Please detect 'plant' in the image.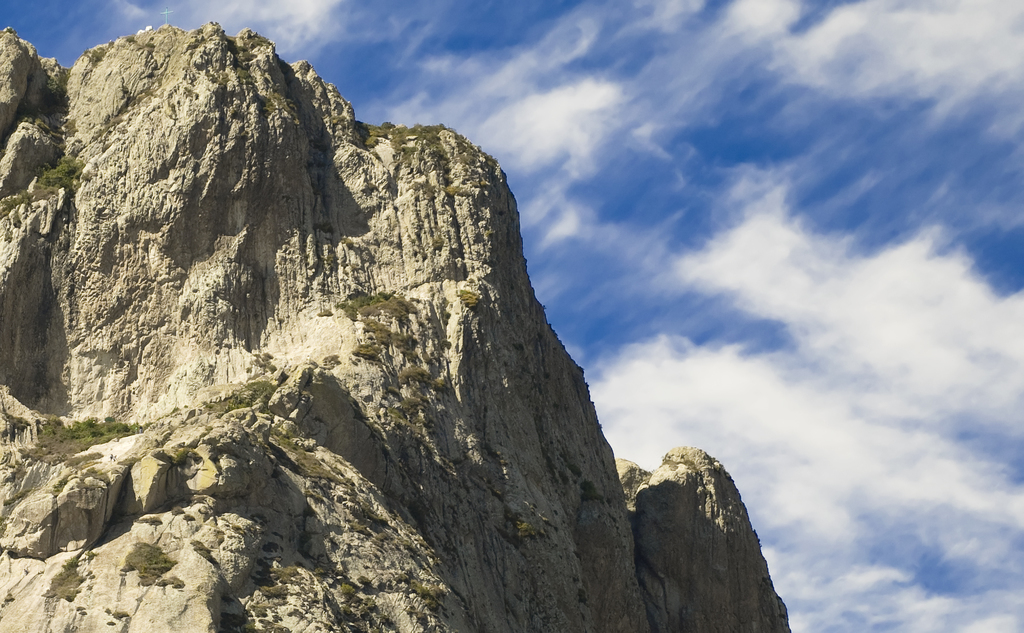
<box>515,518,531,542</box>.
